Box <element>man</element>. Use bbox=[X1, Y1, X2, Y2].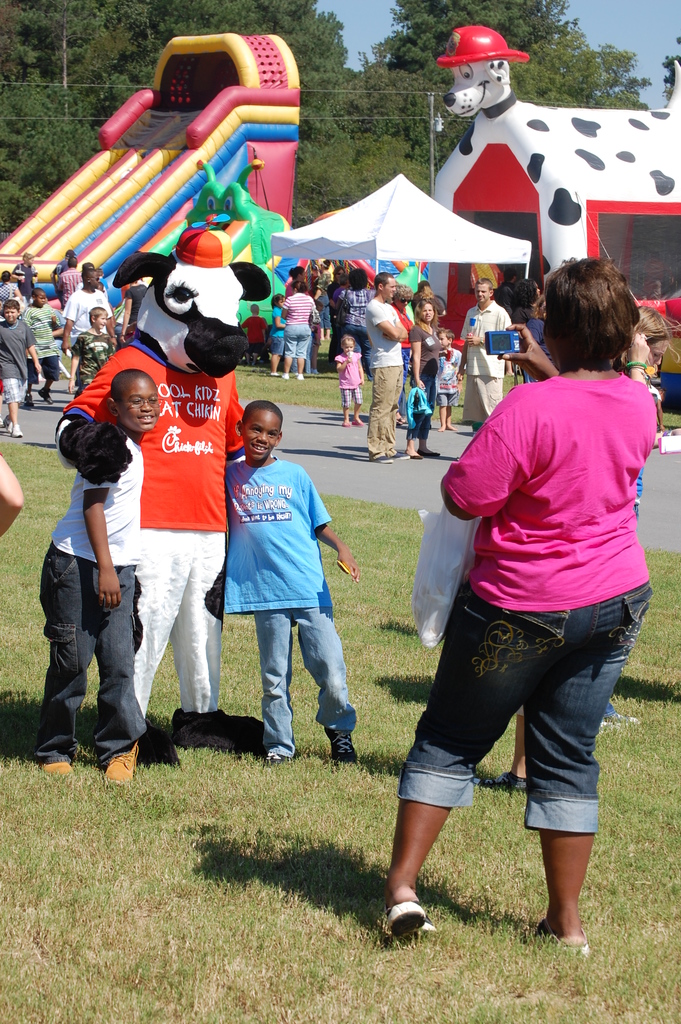
bbox=[357, 268, 408, 454].
